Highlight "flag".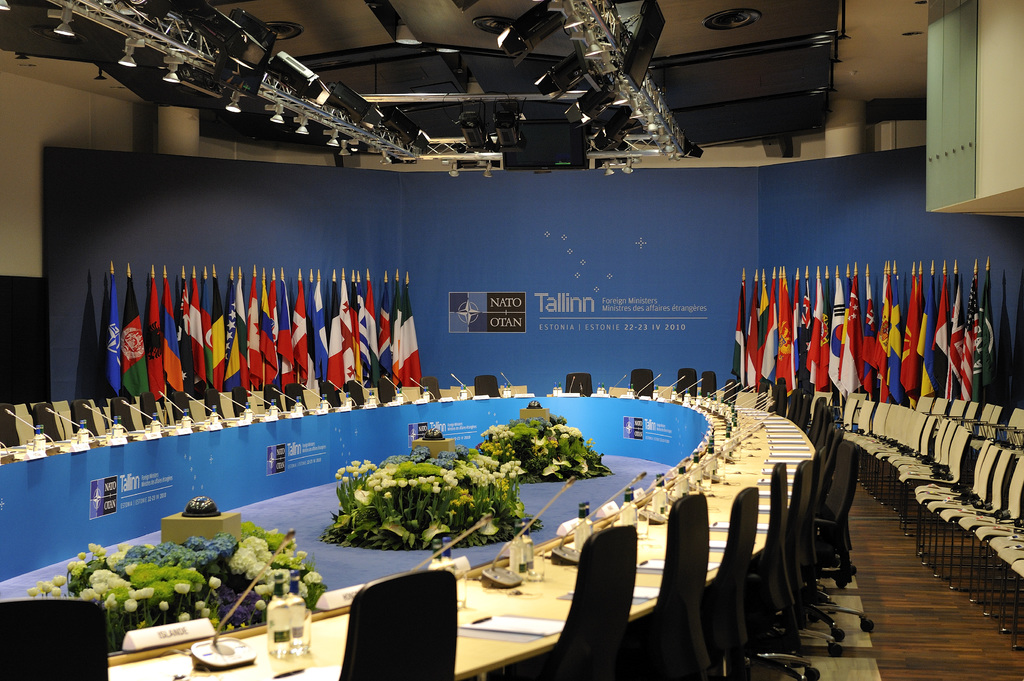
Highlighted region: l=837, t=270, r=863, b=396.
